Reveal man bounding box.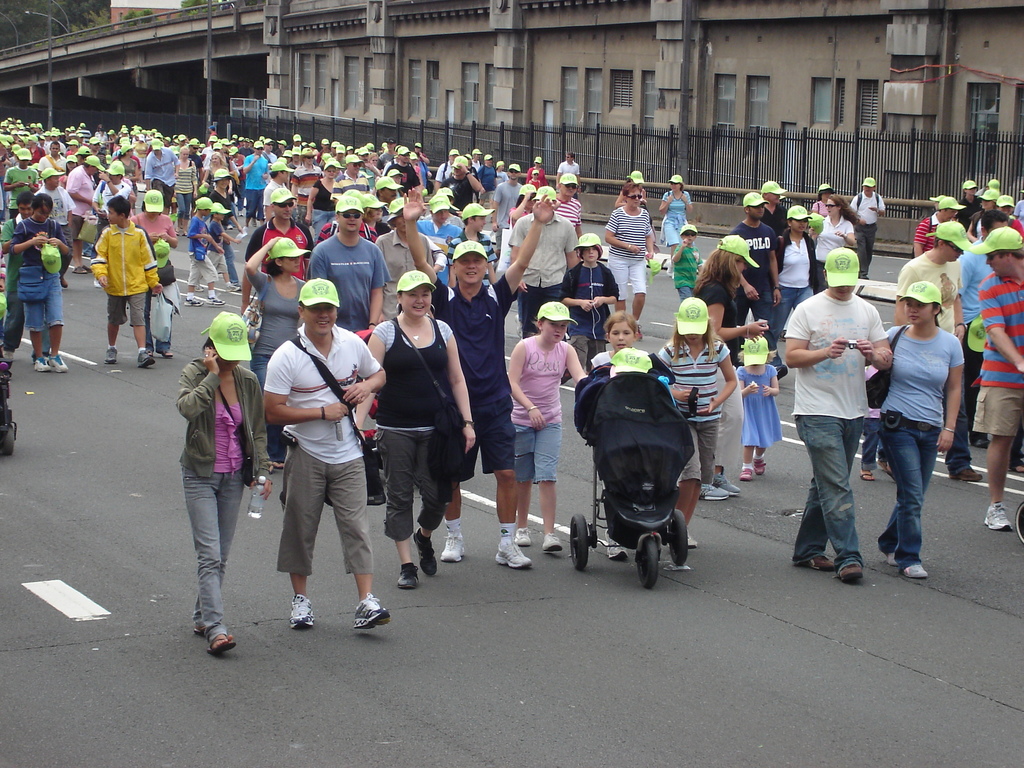
Revealed: (91,159,129,262).
